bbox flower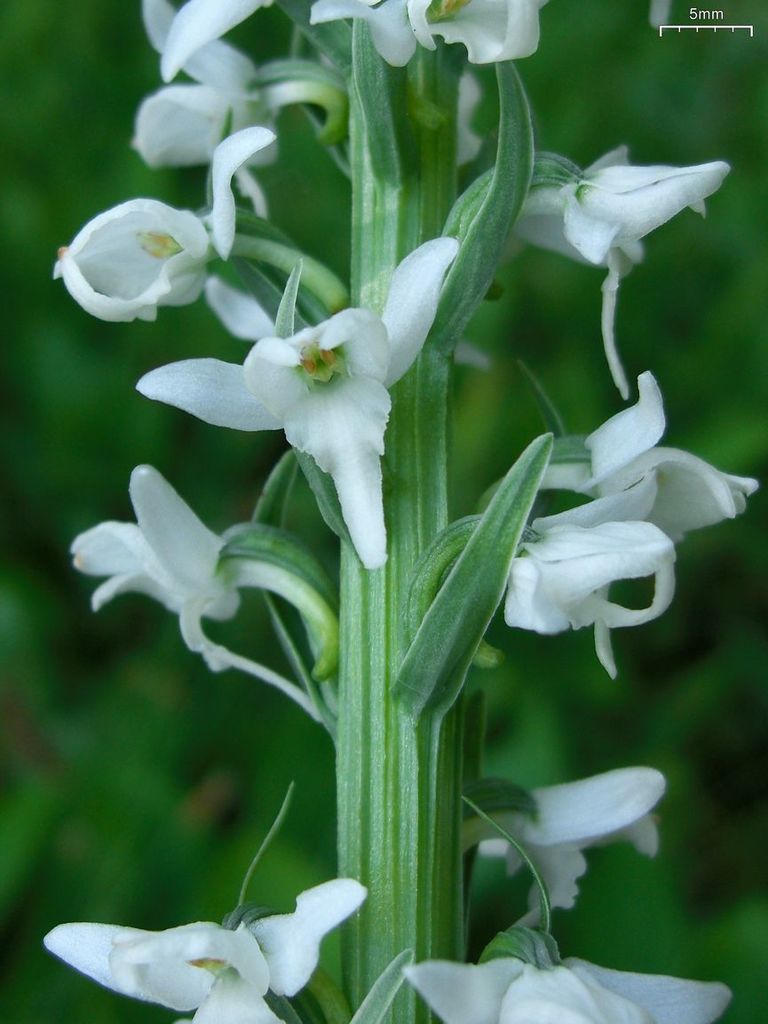
left=400, top=953, right=733, bottom=1023
